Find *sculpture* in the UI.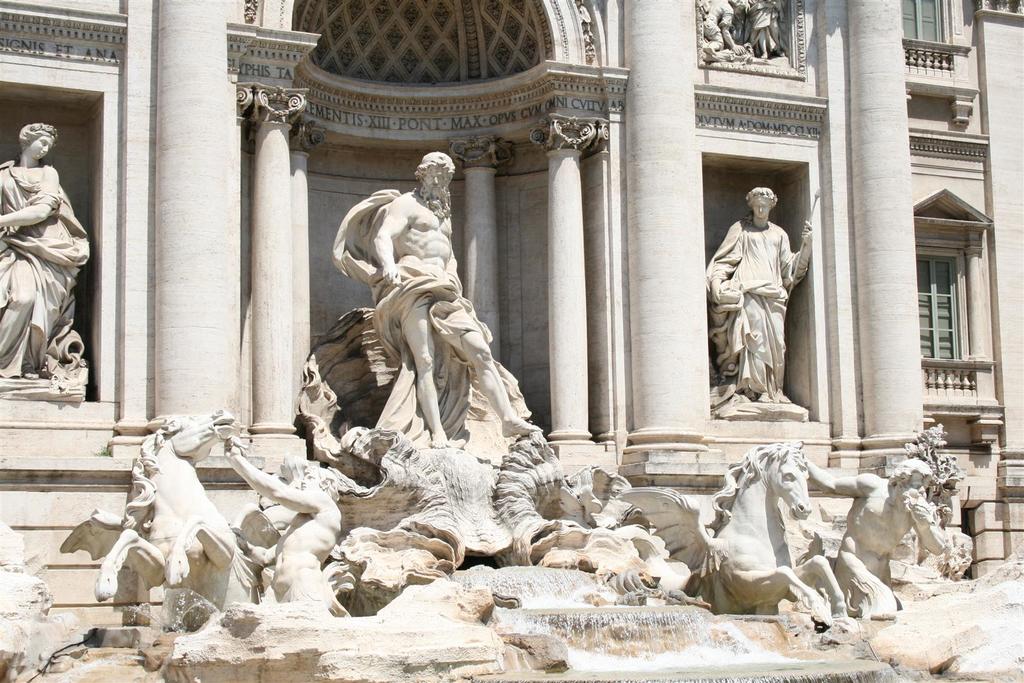
UI element at {"x1": 612, "y1": 436, "x2": 854, "y2": 614}.
